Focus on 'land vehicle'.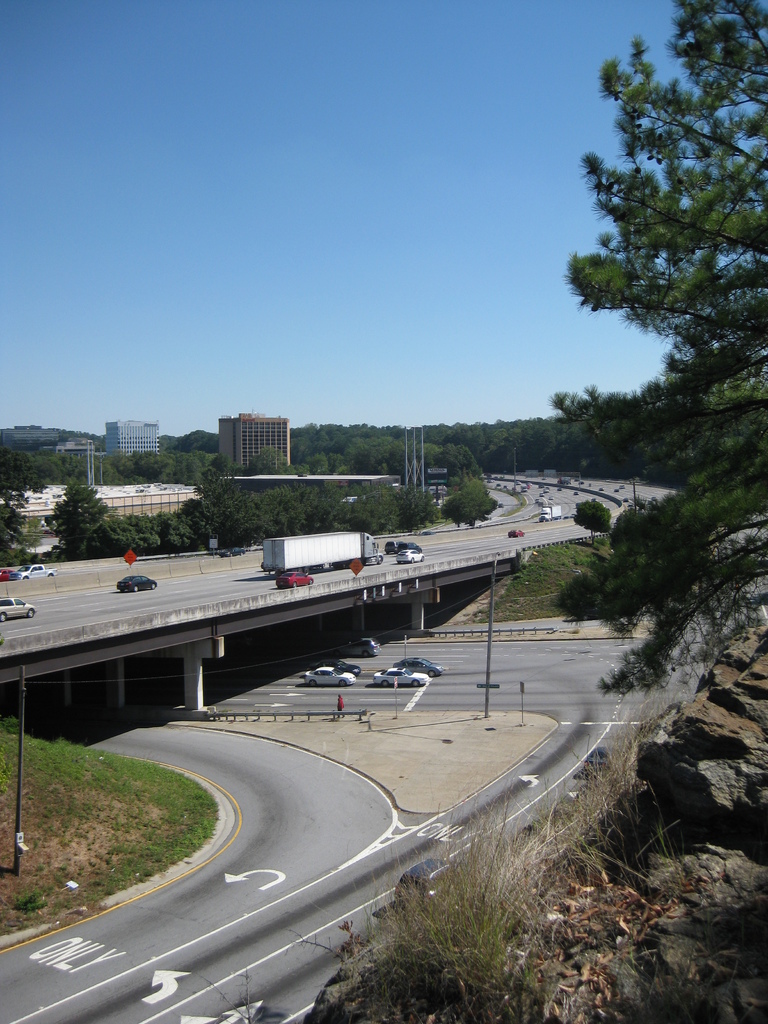
Focused at <region>491, 481, 503, 488</region>.
